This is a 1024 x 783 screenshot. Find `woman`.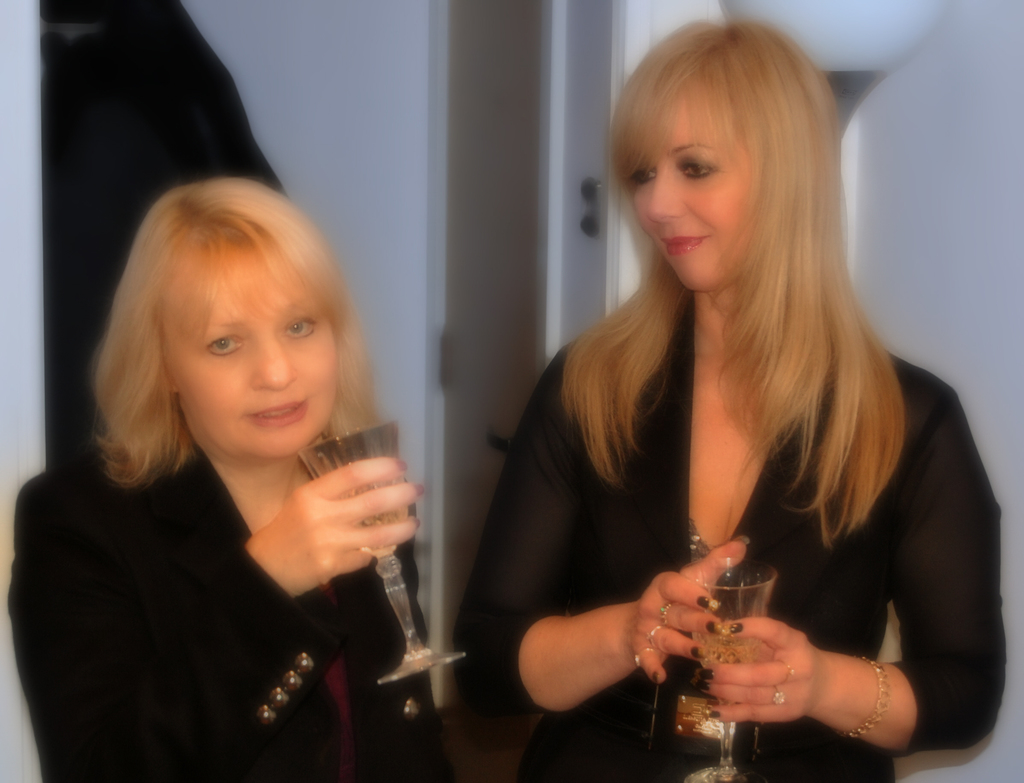
Bounding box: Rect(455, 12, 1009, 782).
